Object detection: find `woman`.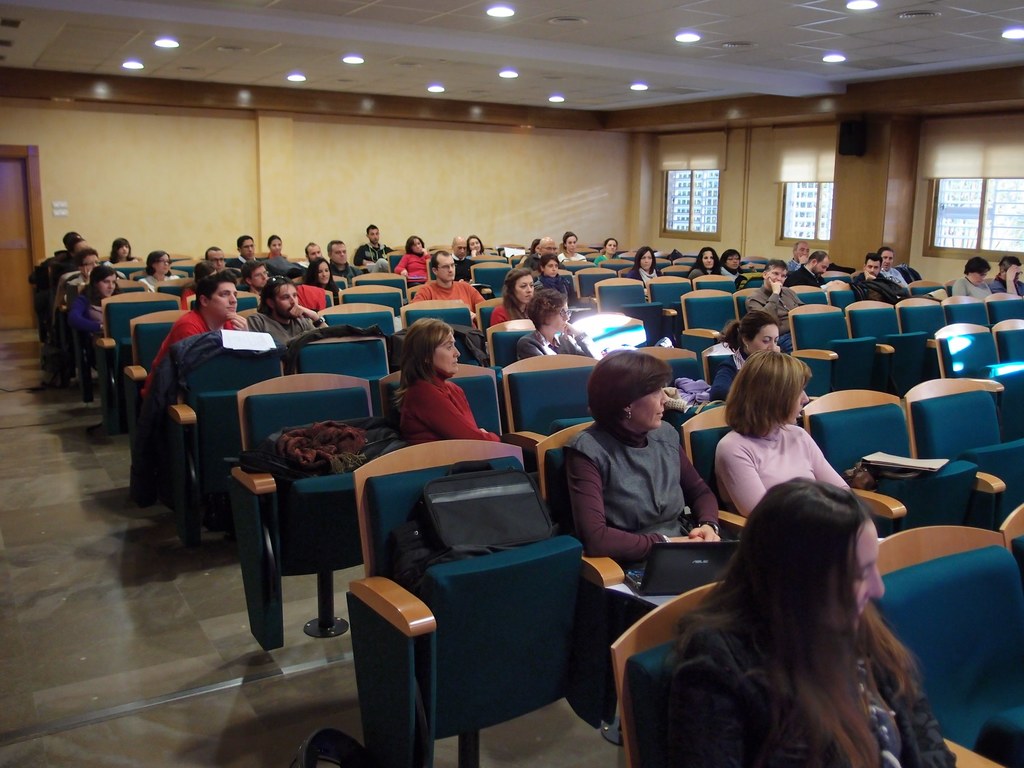
[x1=561, y1=348, x2=730, y2=580].
